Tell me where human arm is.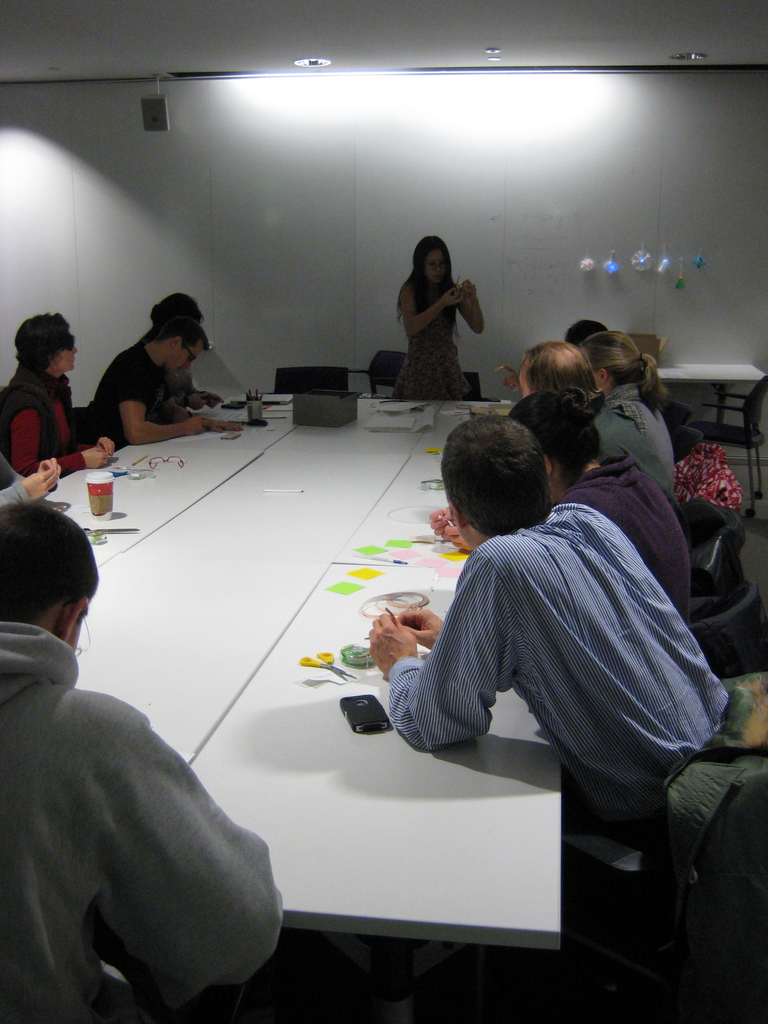
human arm is at <bbox>429, 507, 456, 541</bbox>.
